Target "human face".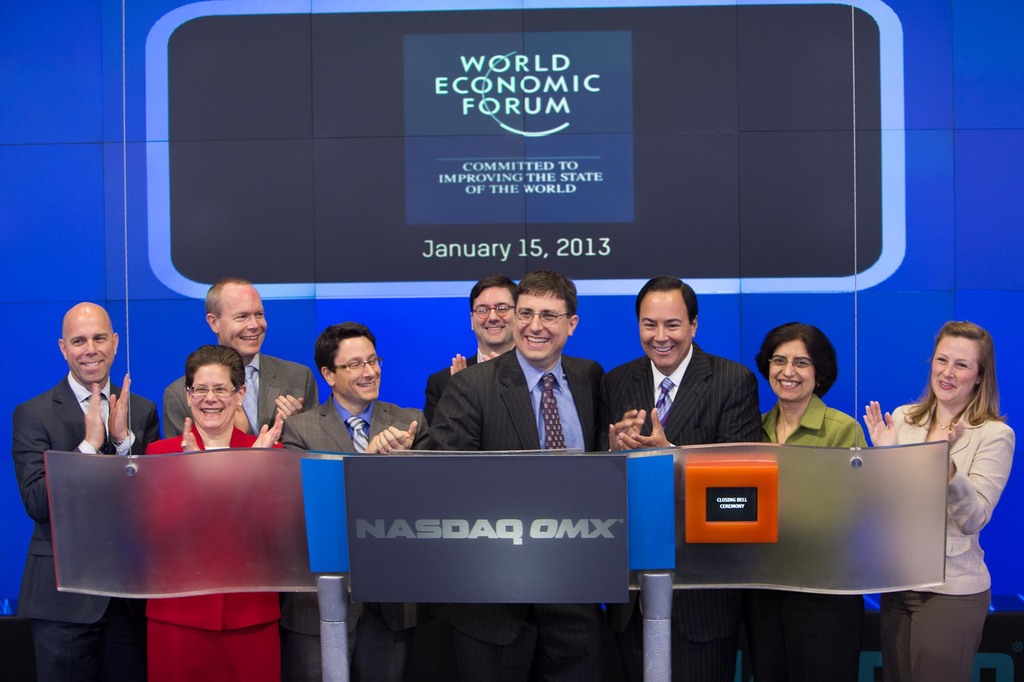
Target region: [769,341,817,395].
